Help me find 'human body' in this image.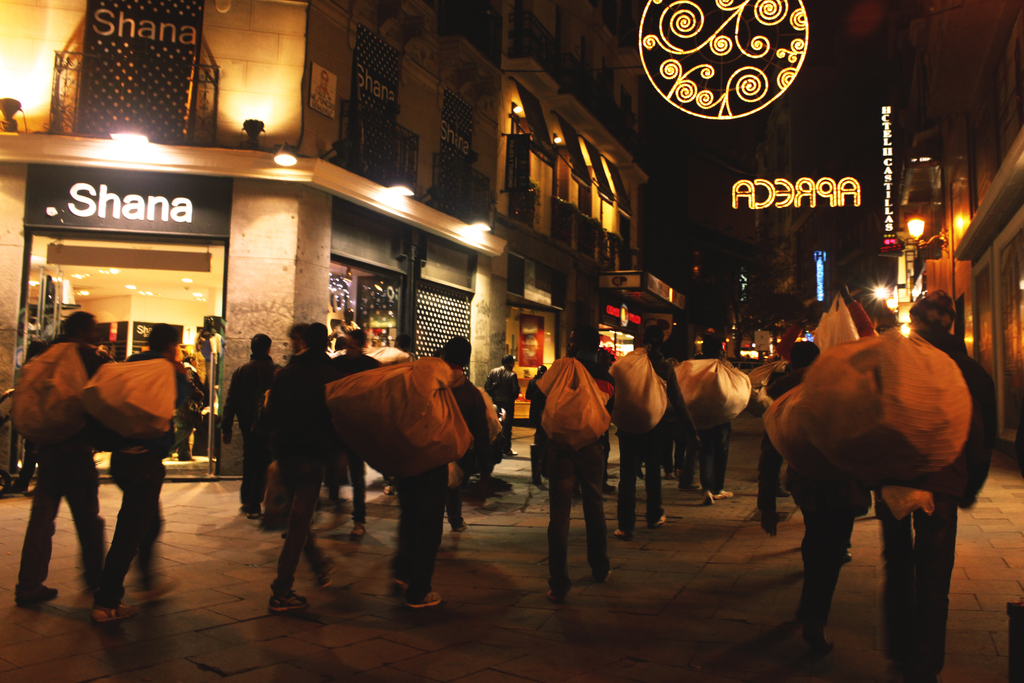
Found it: box(387, 330, 489, 614).
